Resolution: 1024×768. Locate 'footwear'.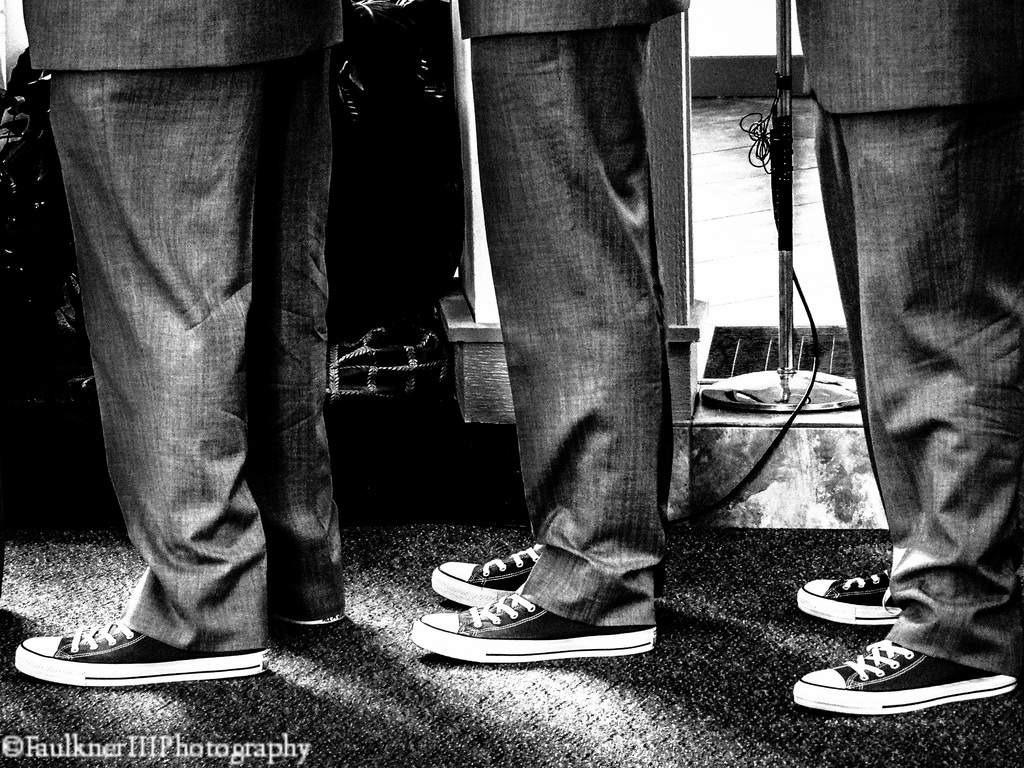
<region>12, 616, 271, 688</region>.
